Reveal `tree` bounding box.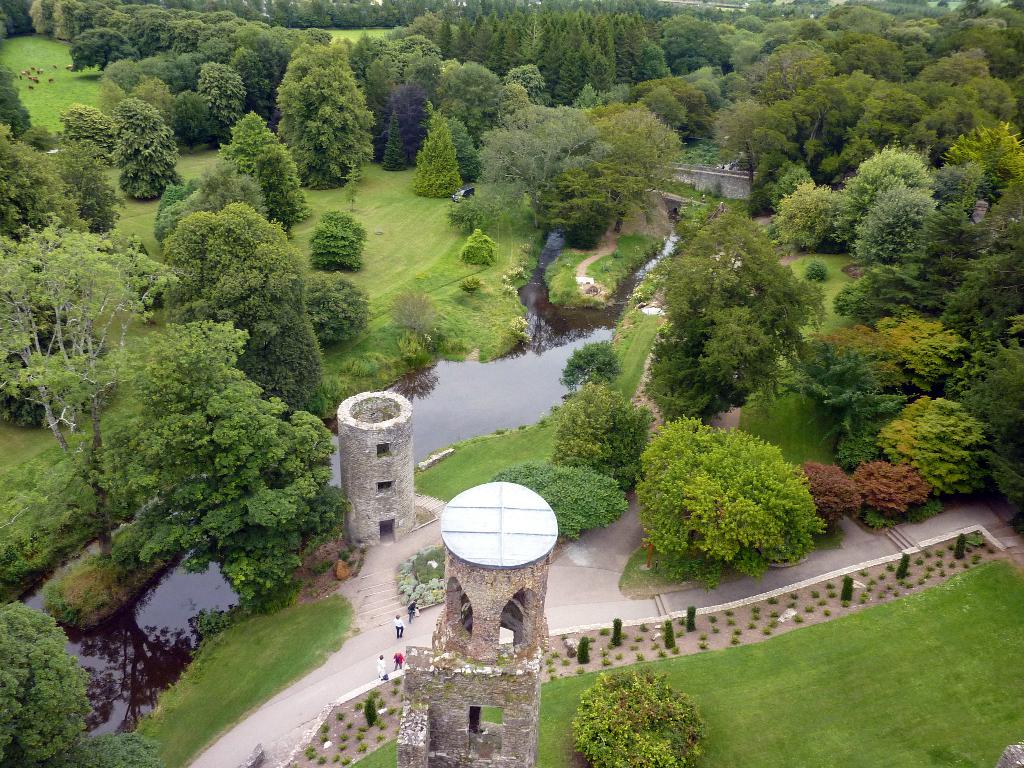
Revealed: x1=123, y1=389, x2=356, y2=584.
